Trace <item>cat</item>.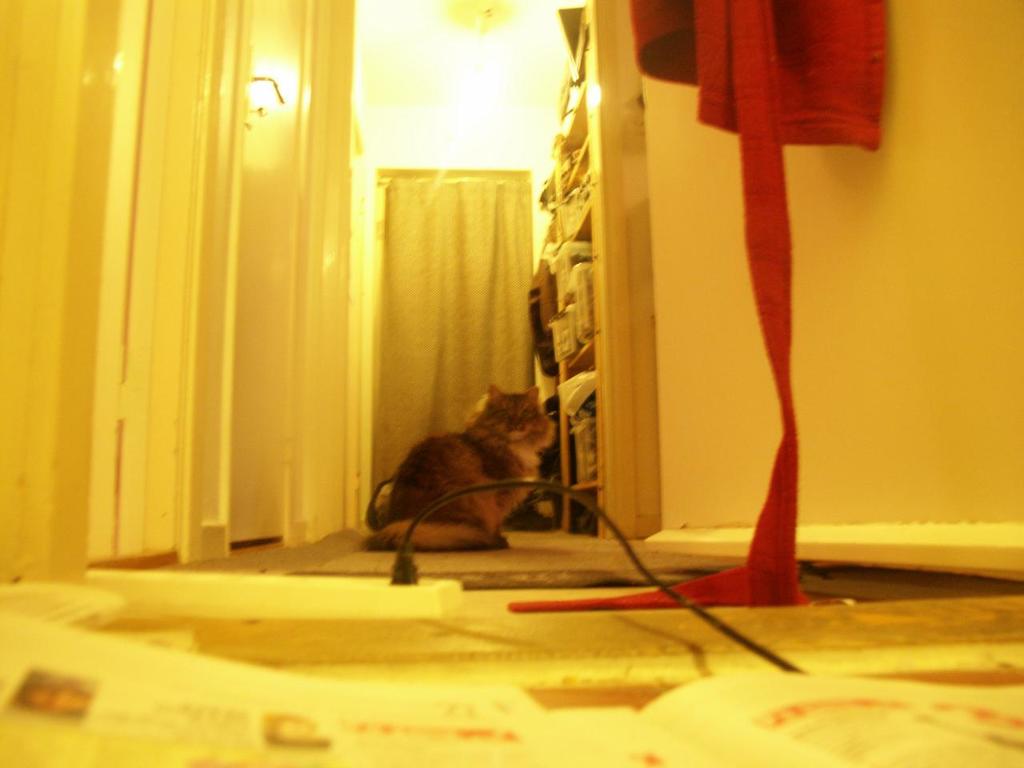
Traced to bbox(362, 382, 558, 554).
